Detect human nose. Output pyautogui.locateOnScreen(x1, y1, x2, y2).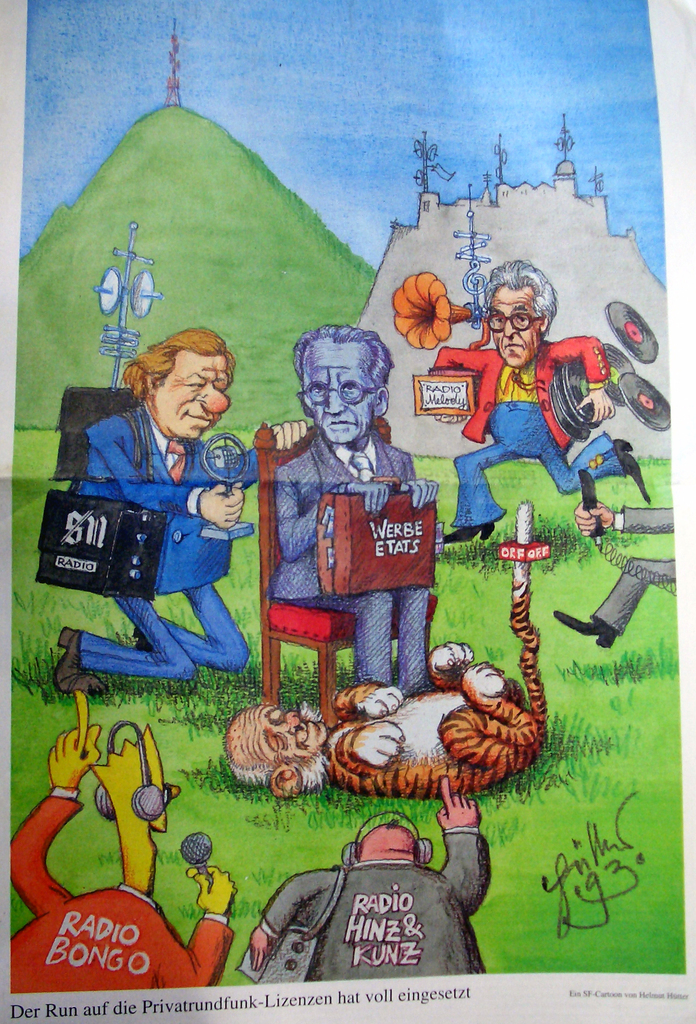
pyautogui.locateOnScreen(200, 386, 230, 410).
